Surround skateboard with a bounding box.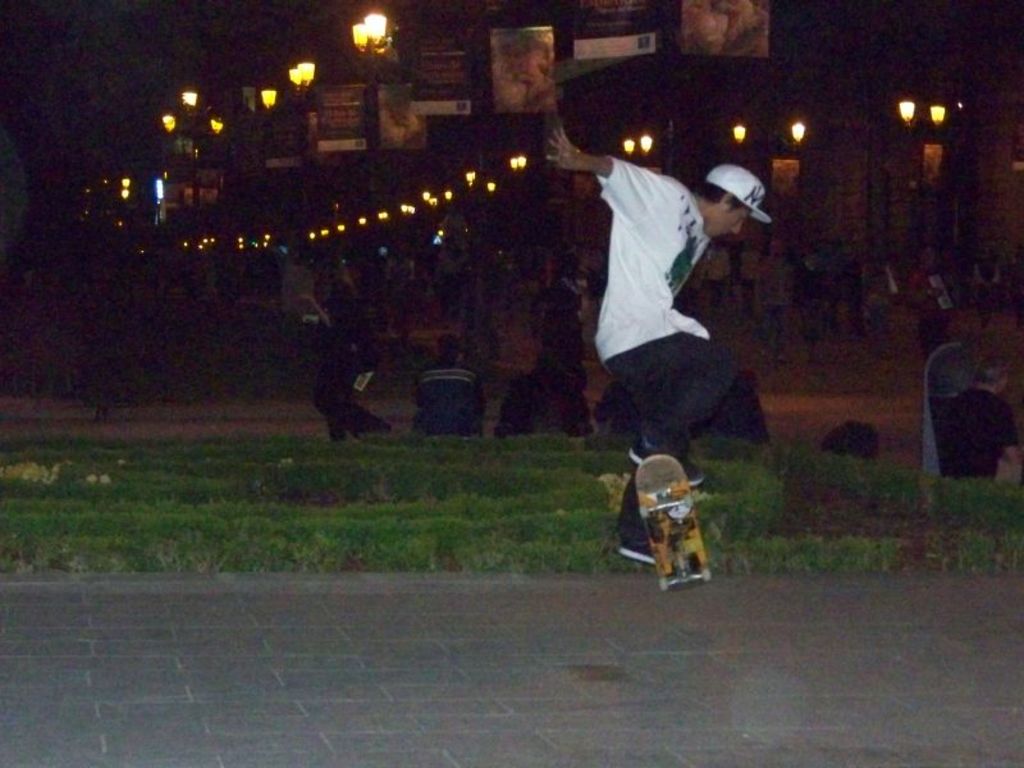
x1=628, y1=452, x2=712, y2=591.
